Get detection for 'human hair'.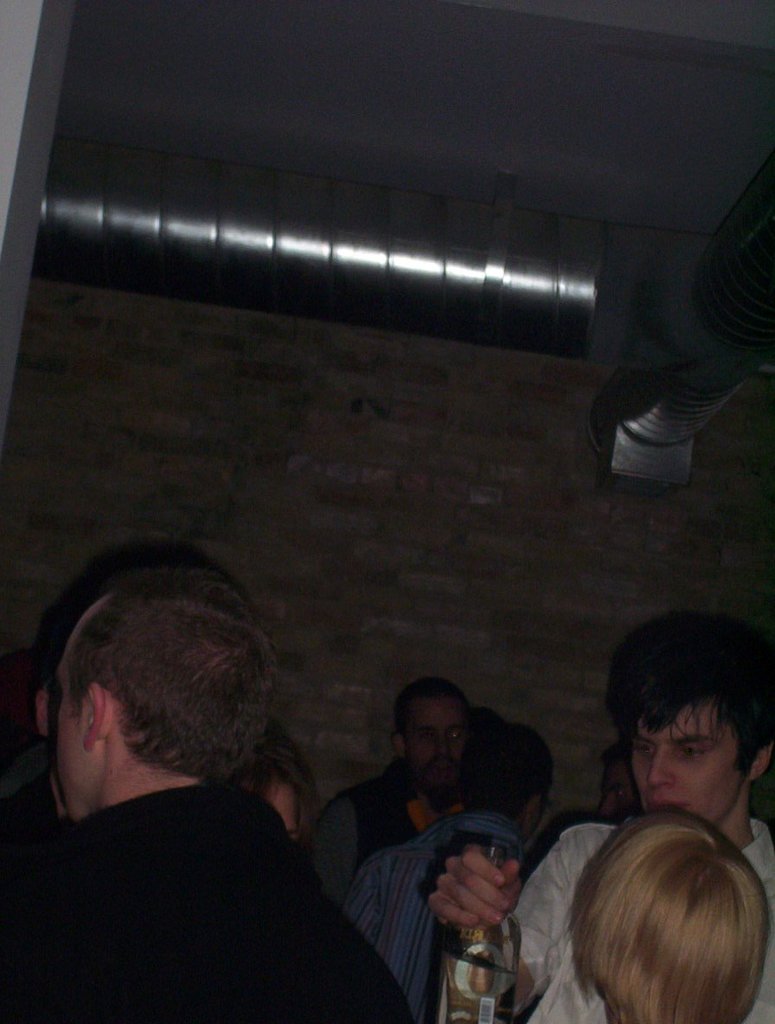
Detection: locate(608, 607, 774, 773).
